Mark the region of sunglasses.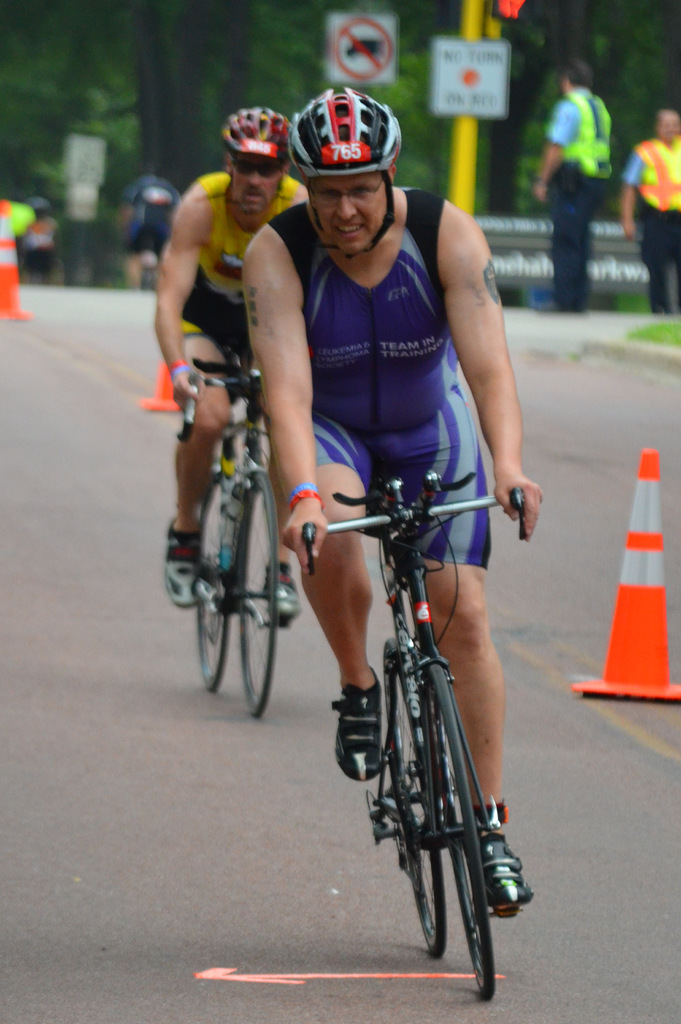
Region: (231, 154, 286, 180).
